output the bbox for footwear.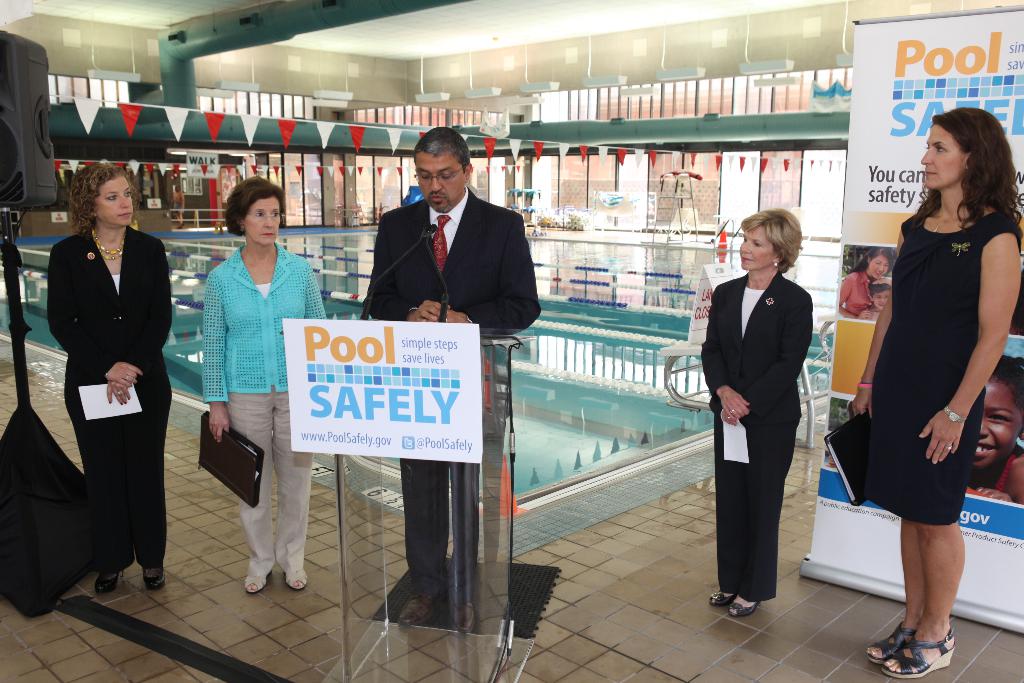
bbox=[393, 580, 442, 628].
